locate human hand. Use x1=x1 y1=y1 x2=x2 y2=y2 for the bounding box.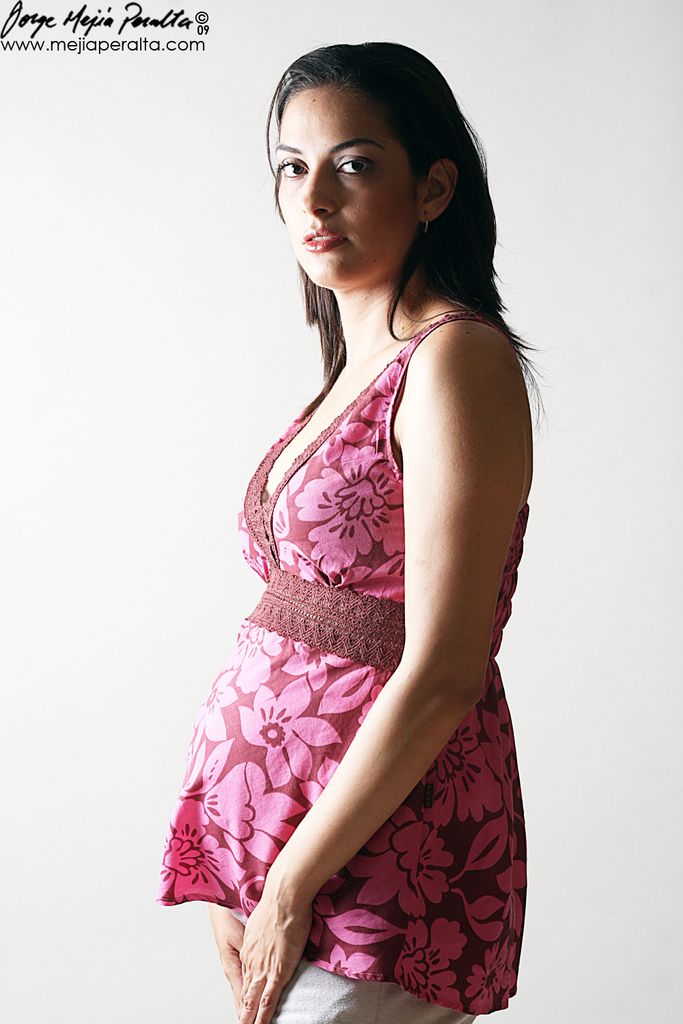
x1=233 y1=879 x2=313 y2=1010.
